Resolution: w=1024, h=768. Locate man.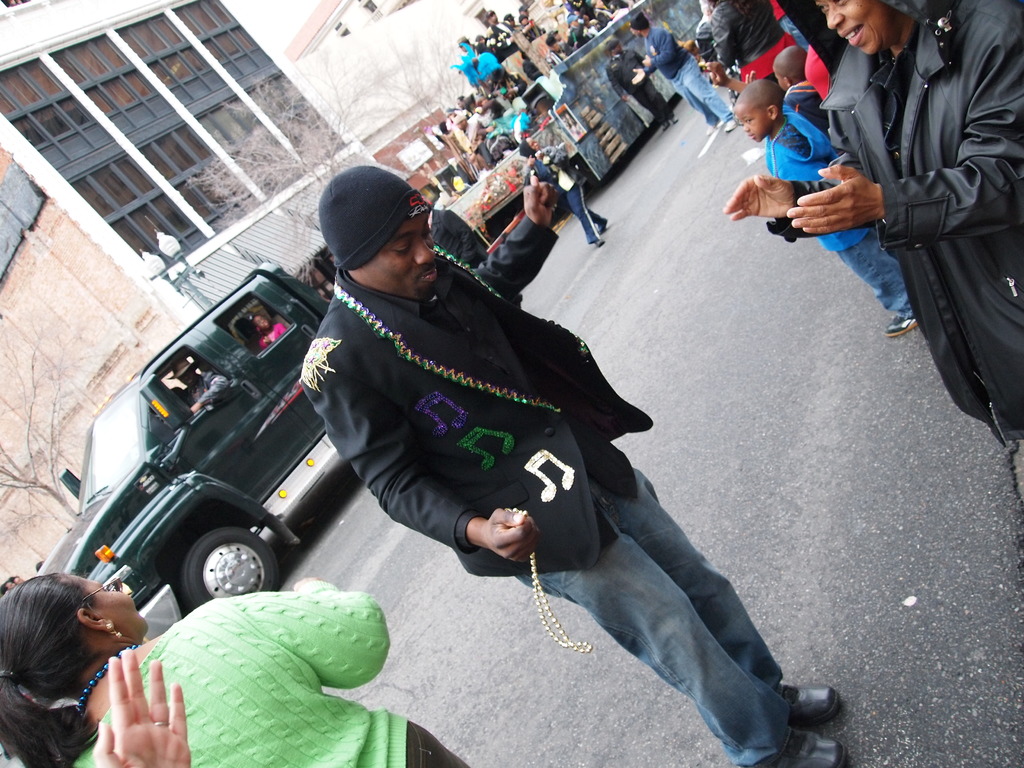
bbox(234, 188, 764, 730).
